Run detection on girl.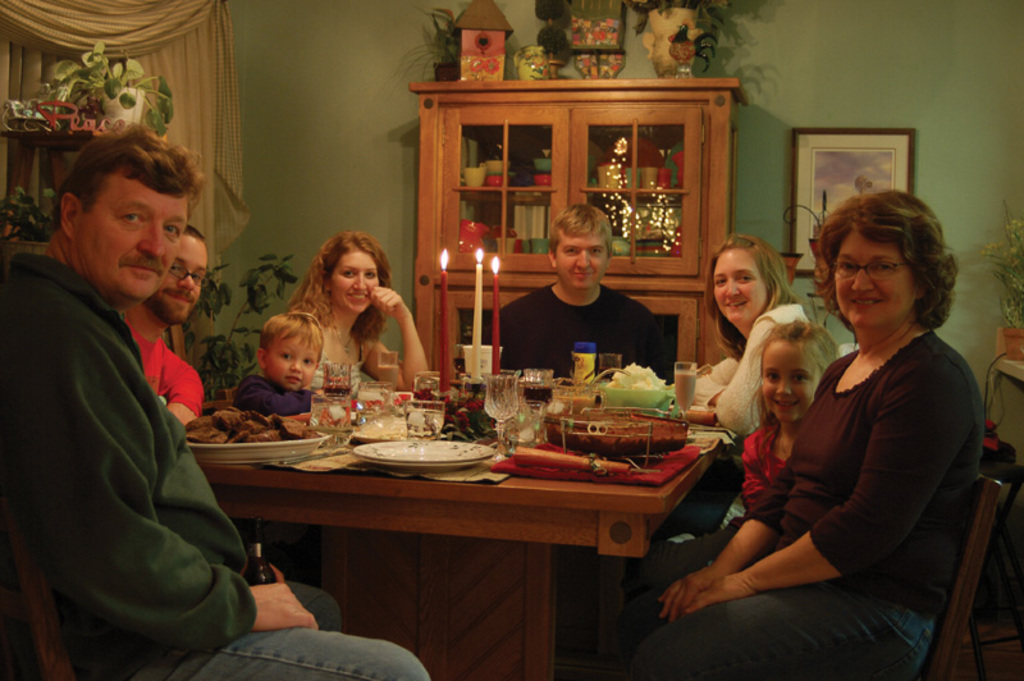
Result: bbox=(288, 229, 425, 403).
